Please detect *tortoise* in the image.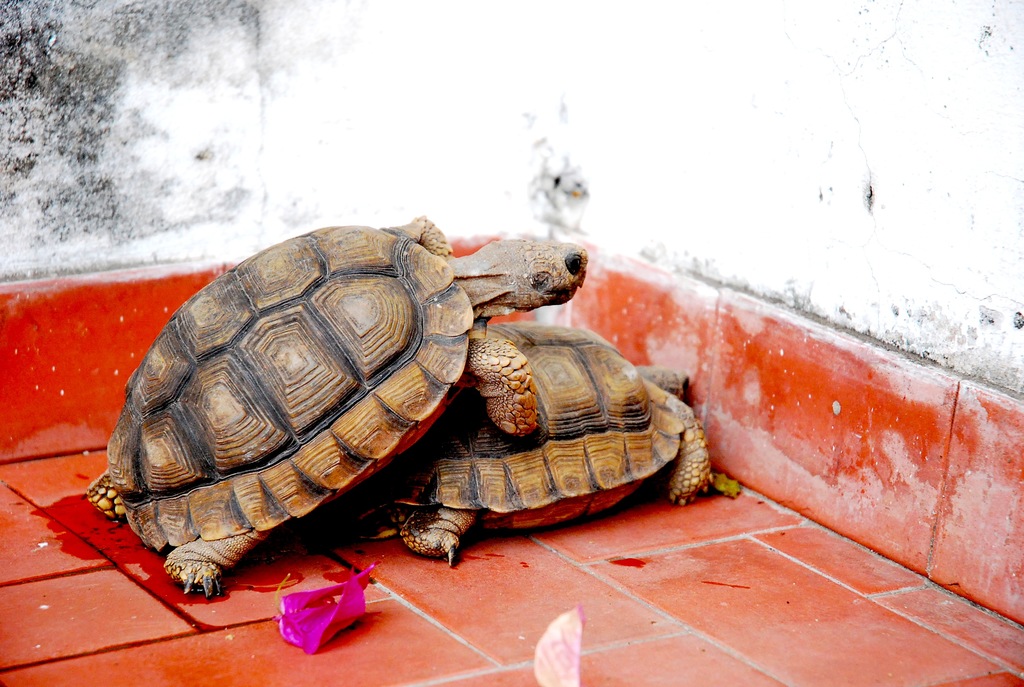
{"left": 333, "top": 320, "right": 713, "bottom": 574}.
